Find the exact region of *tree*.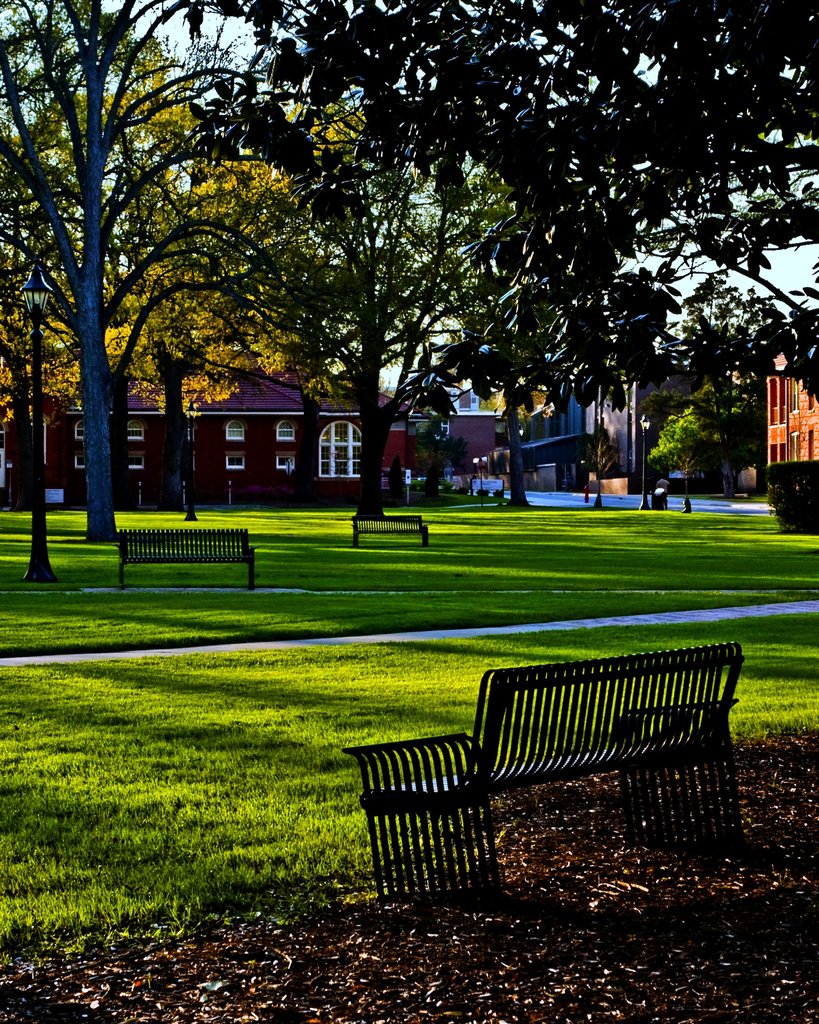
Exact region: detection(24, 24, 342, 532).
